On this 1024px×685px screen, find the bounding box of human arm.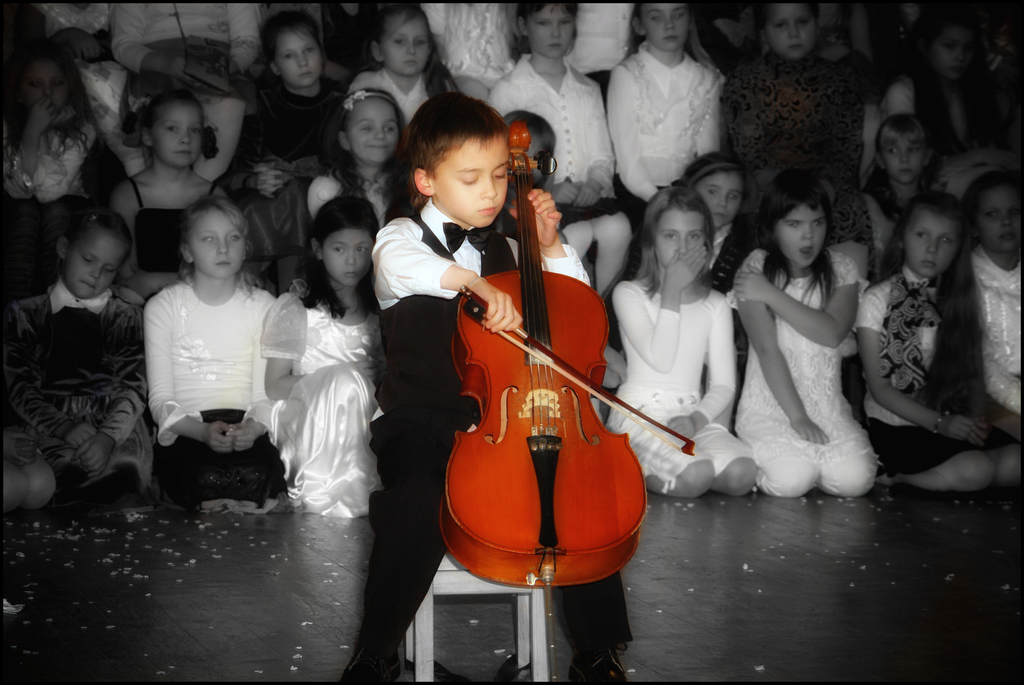
Bounding box: locate(268, 293, 328, 401).
